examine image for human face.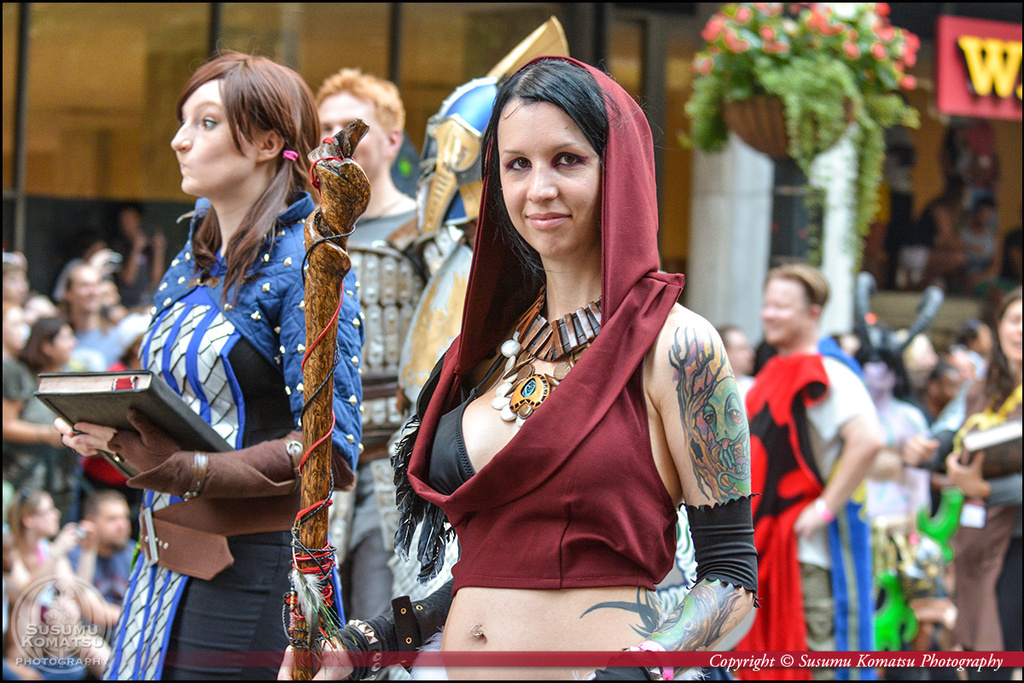
Examination result: left=495, top=93, right=603, bottom=255.
